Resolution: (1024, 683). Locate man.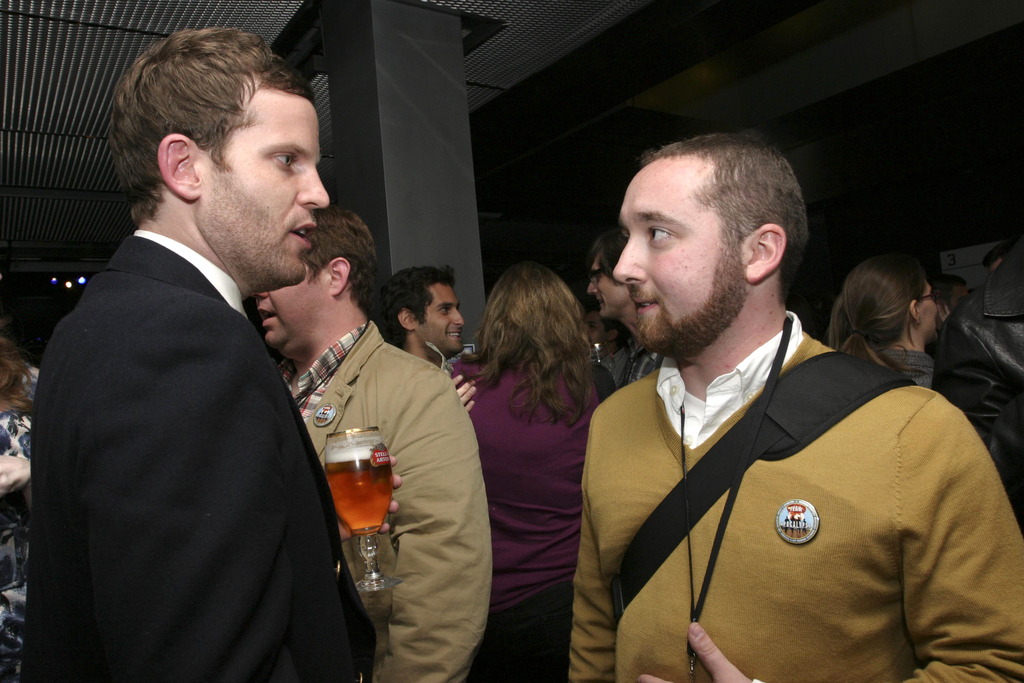
<region>29, 29, 377, 679</region>.
